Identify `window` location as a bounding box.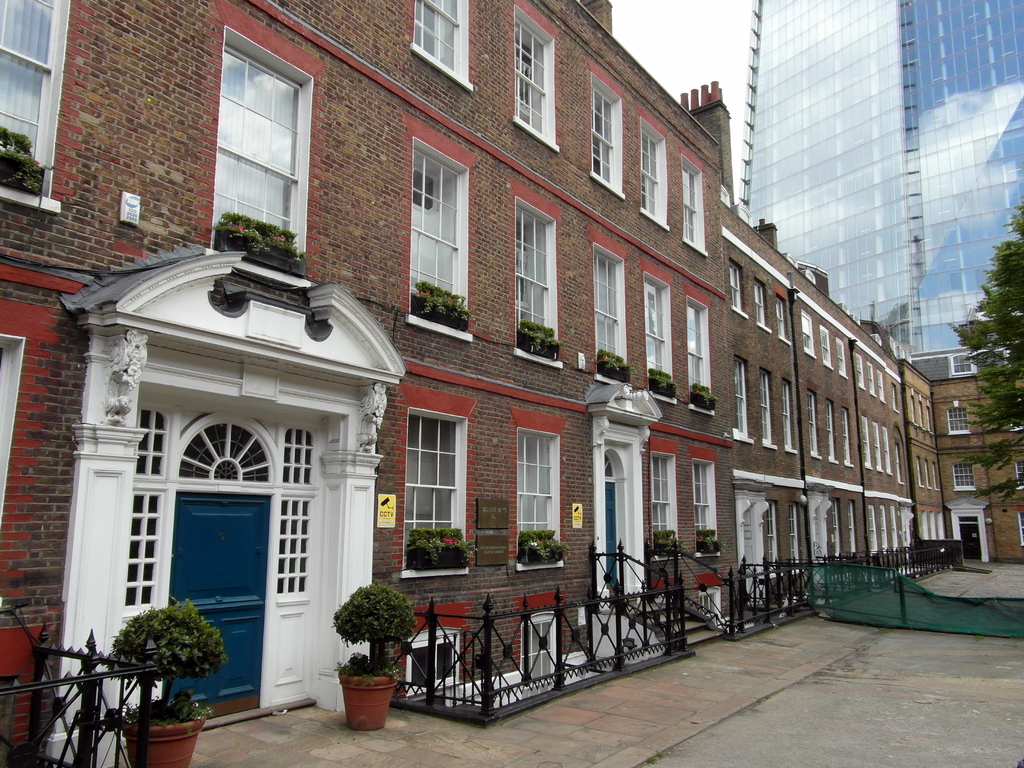
pyautogui.locateOnScreen(728, 262, 749, 320).
